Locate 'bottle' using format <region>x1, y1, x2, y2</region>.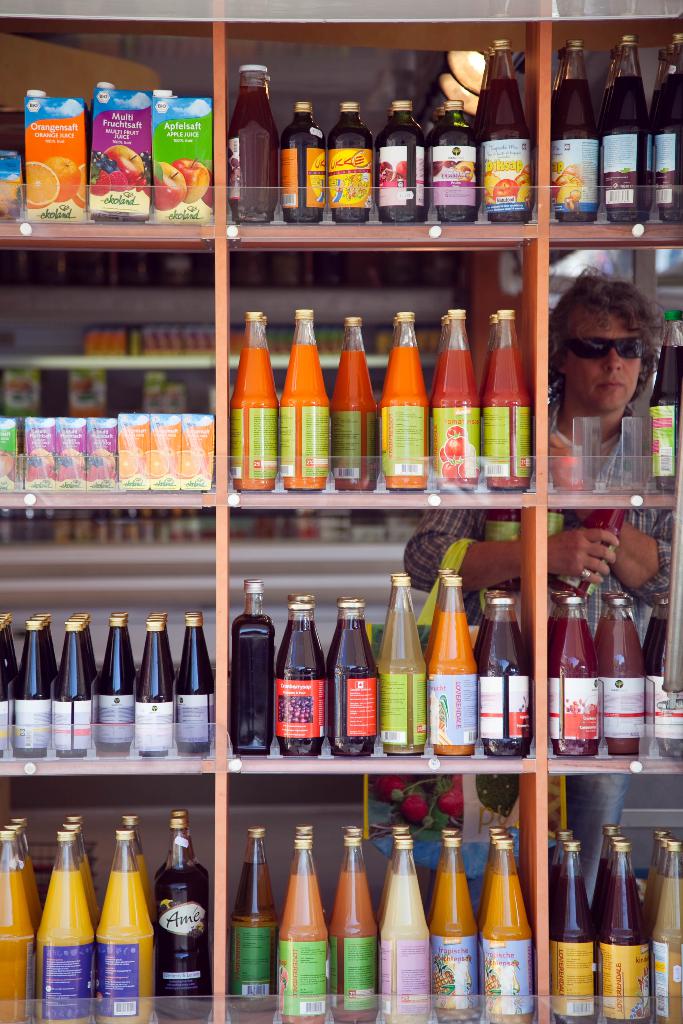
<region>218, 818, 286, 1012</region>.
